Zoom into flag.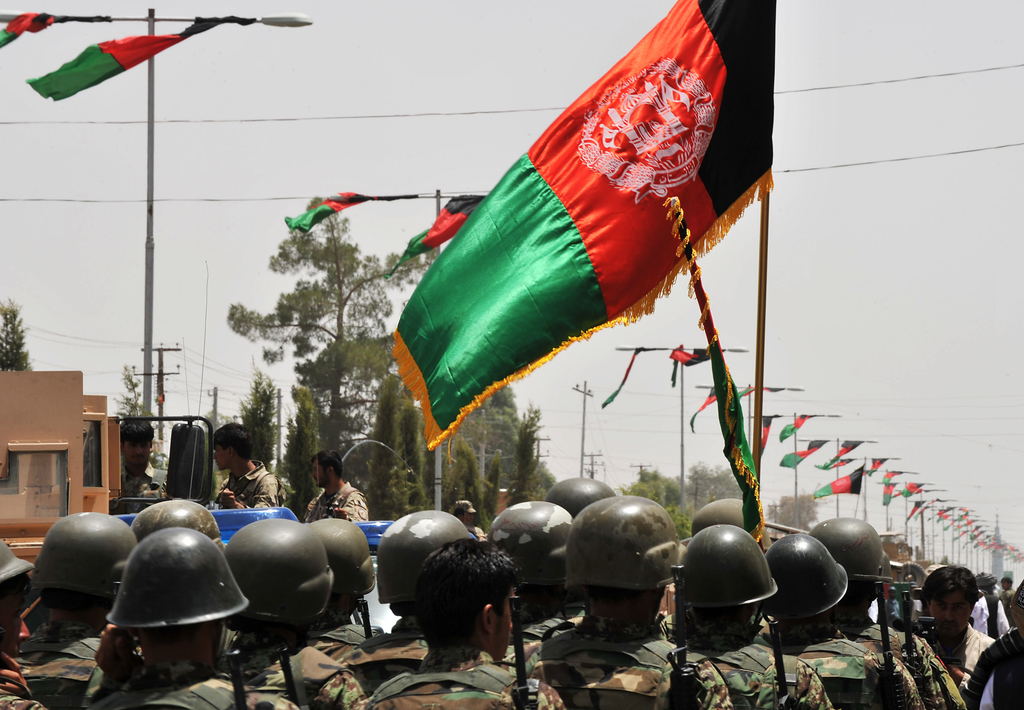
Zoom target: locate(817, 470, 863, 500).
